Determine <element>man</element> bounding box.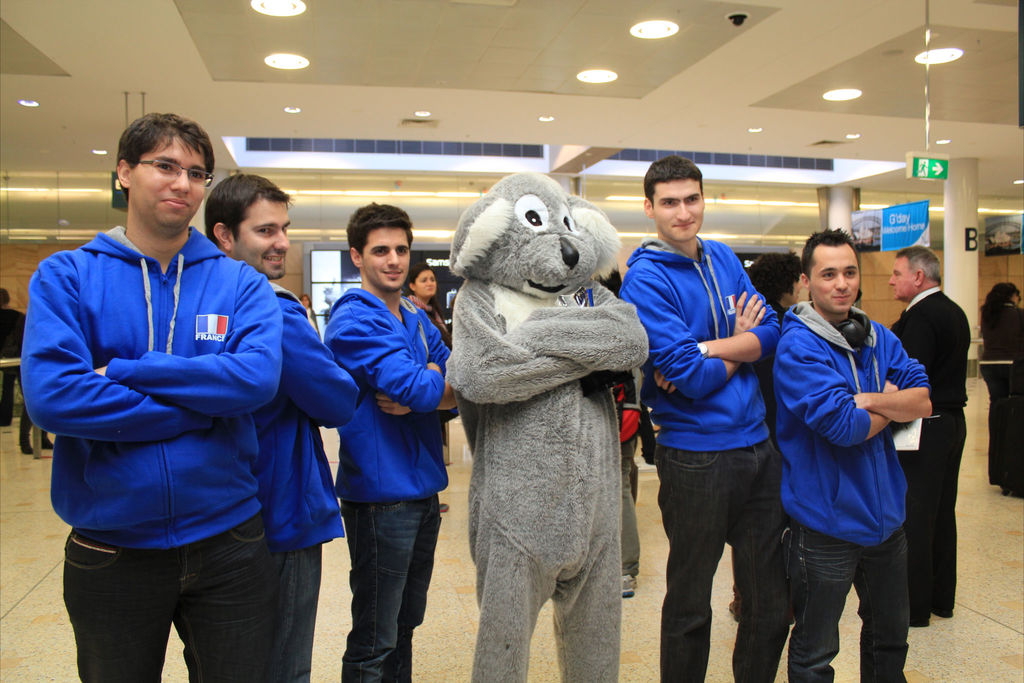
Determined: pyautogui.locateOnScreen(766, 224, 934, 682).
